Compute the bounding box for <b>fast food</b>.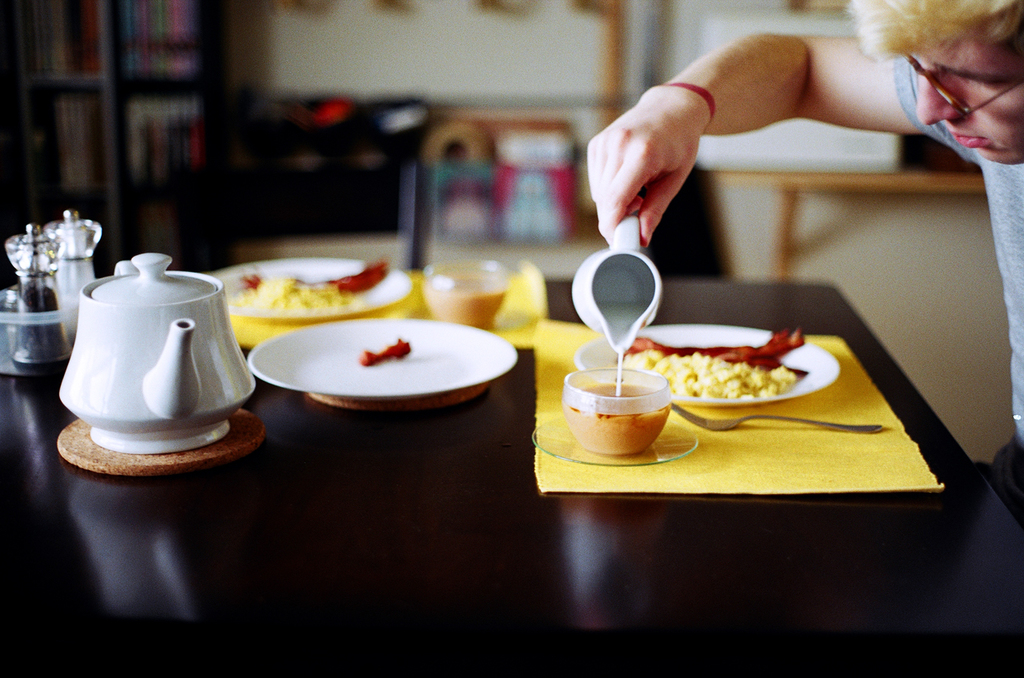
pyautogui.locateOnScreen(246, 267, 390, 299).
